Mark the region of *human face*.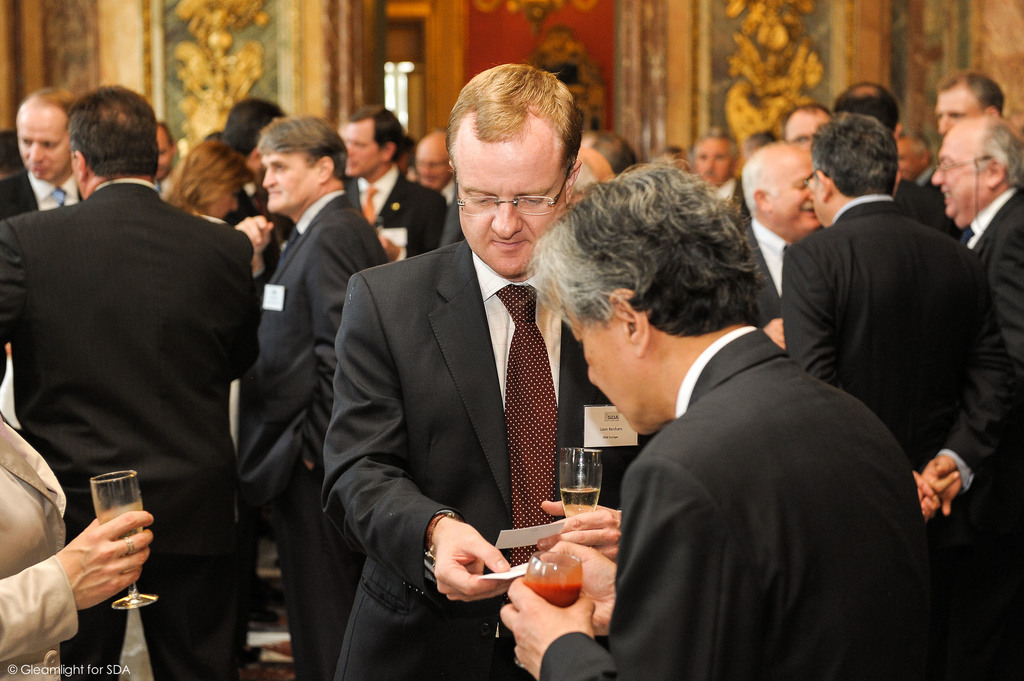
Region: left=932, top=76, right=975, bottom=133.
